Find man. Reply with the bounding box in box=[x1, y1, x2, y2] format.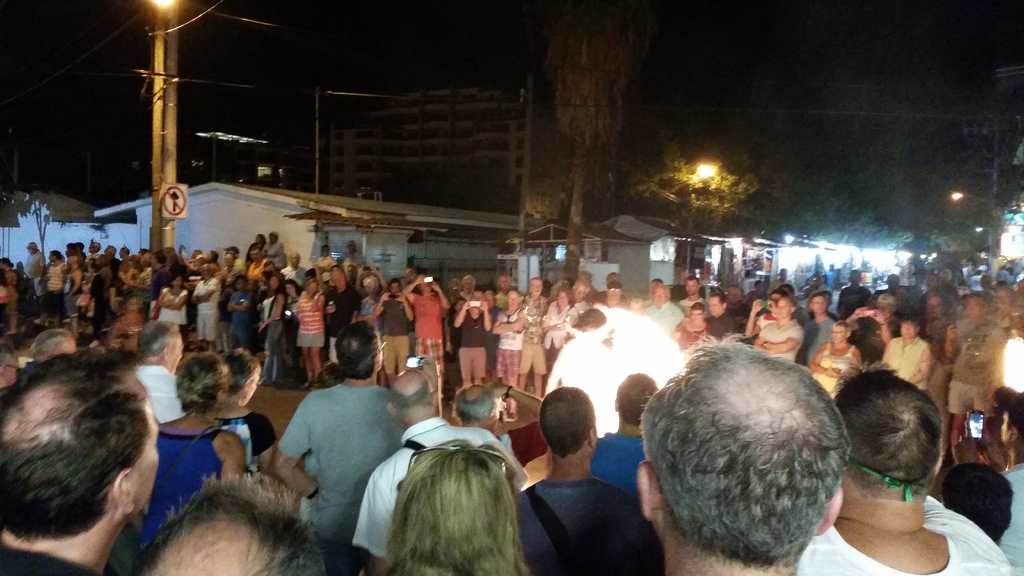
box=[402, 267, 415, 282].
